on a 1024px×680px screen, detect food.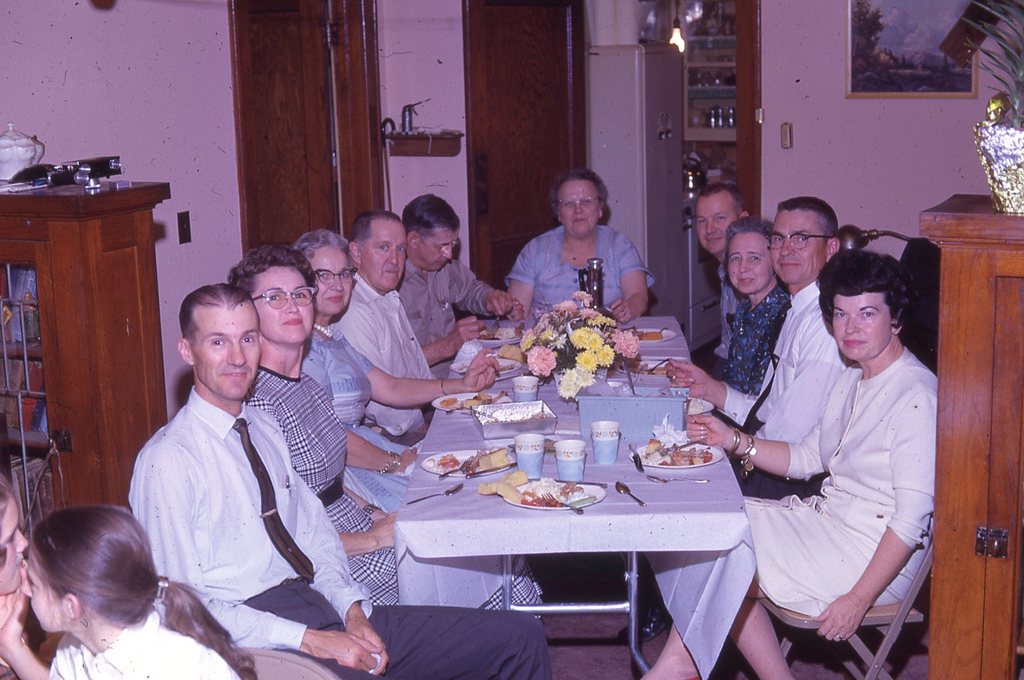
left=496, top=342, right=530, bottom=363.
